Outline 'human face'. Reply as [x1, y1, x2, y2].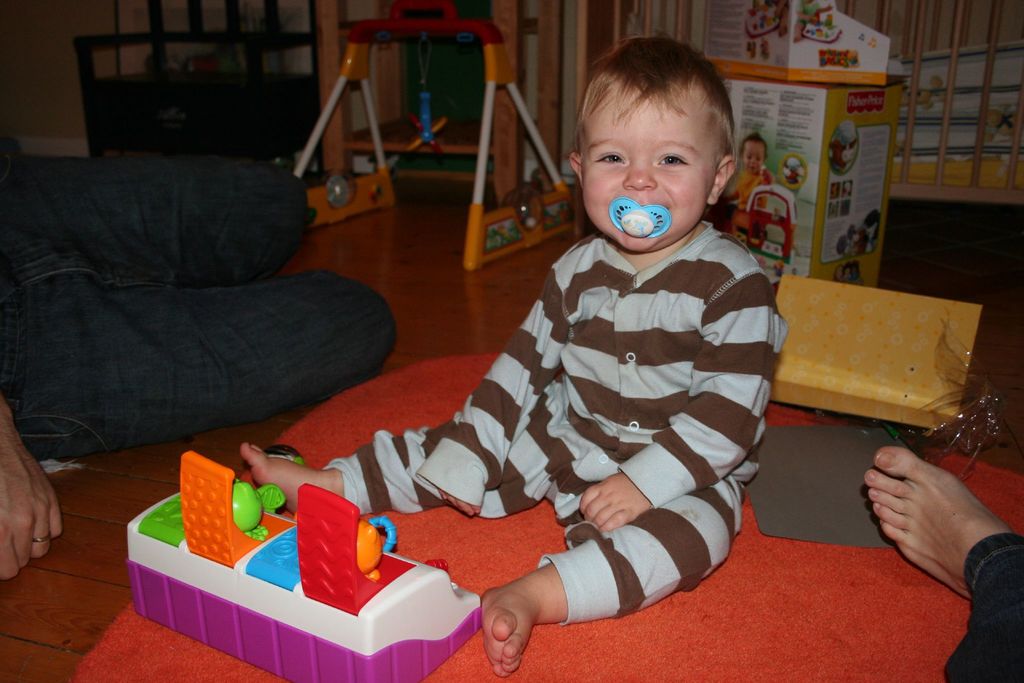
[745, 142, 767, 176].
